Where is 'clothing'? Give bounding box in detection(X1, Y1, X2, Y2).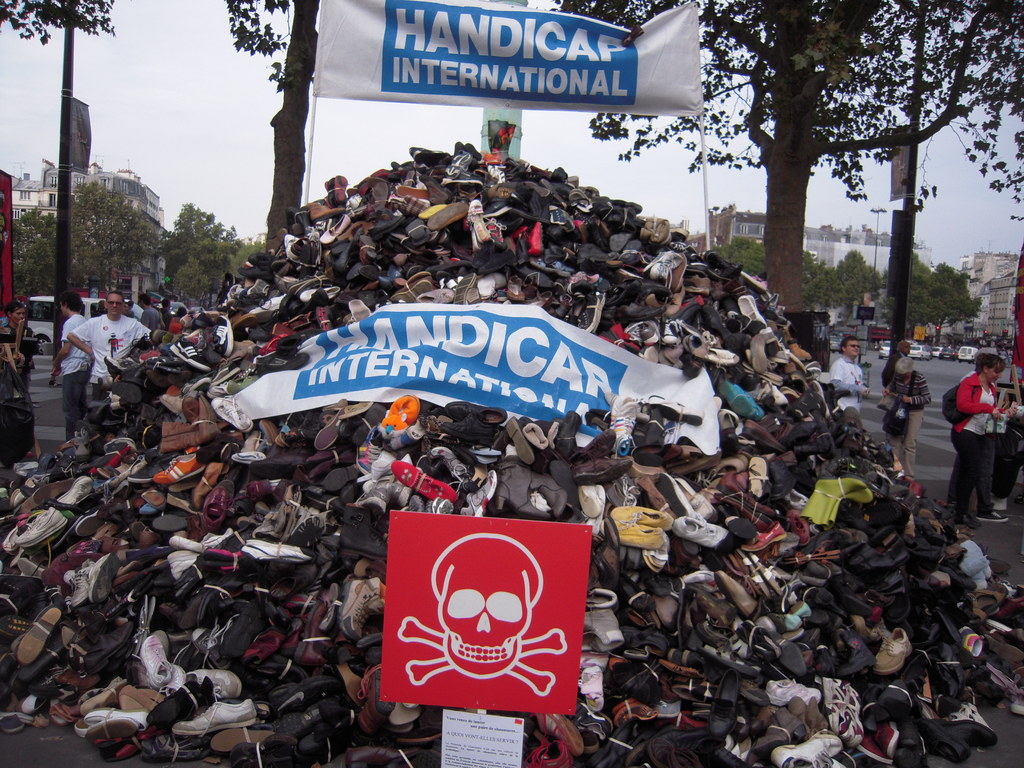
detection(950, 370, 979, 501).
